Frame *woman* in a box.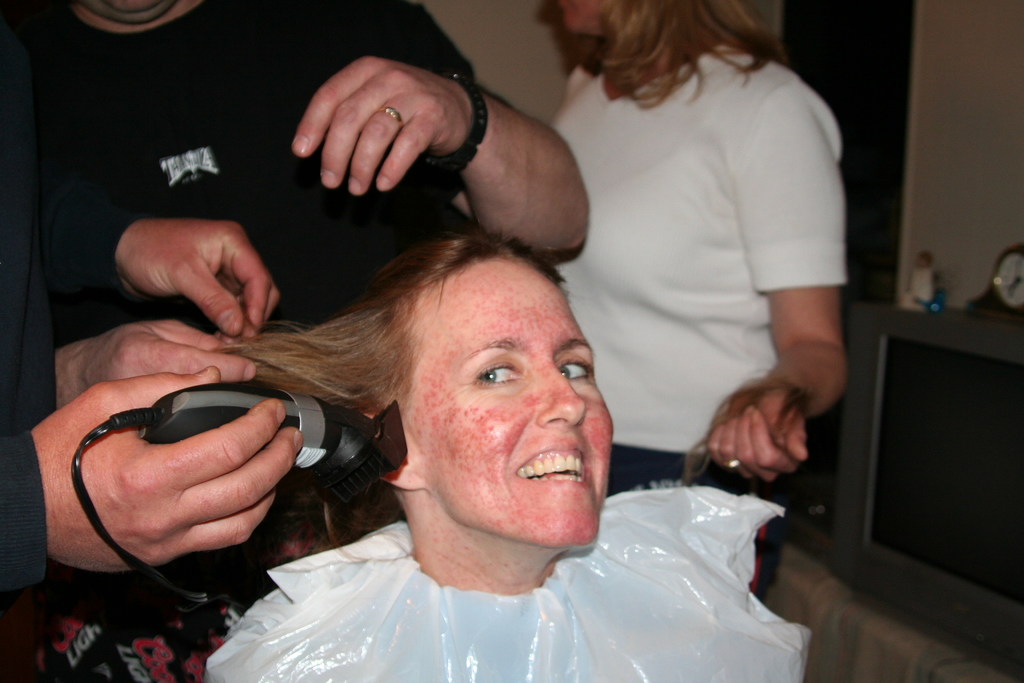
(left=186, top=218, right=822, bottom=682).
